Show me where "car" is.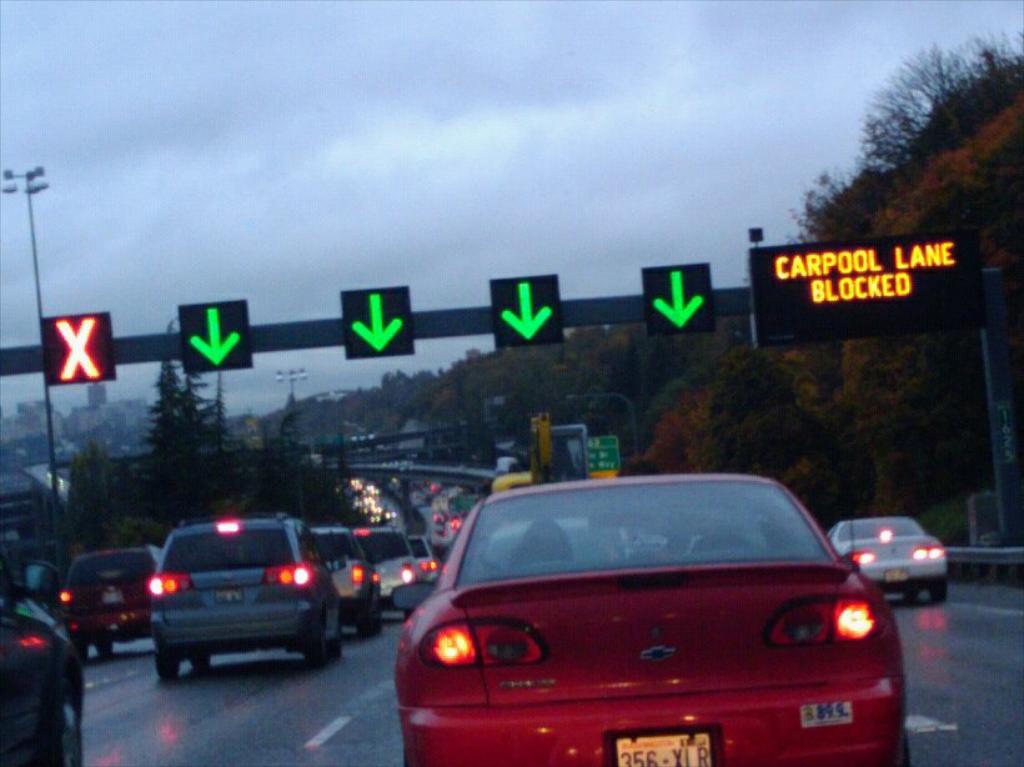
"car" is at Rect(321, 530, 378, 633).
